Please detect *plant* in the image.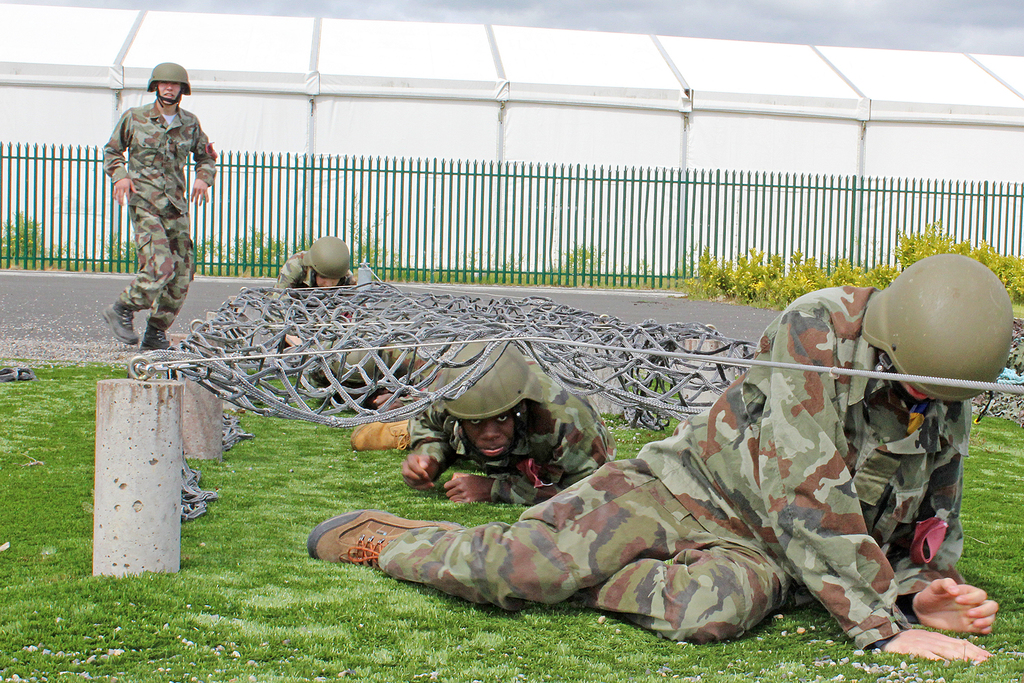
pyautogui.locateOnScreen(552, 245, 611, 291).
